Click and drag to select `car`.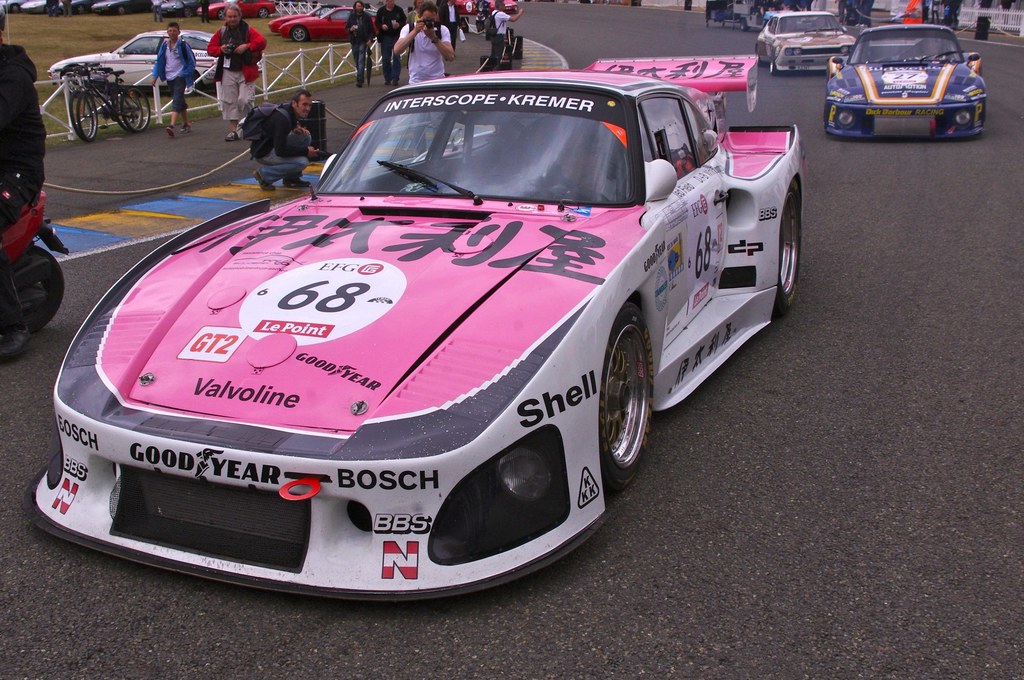
Selection: box(28, 54, 806, 606).
